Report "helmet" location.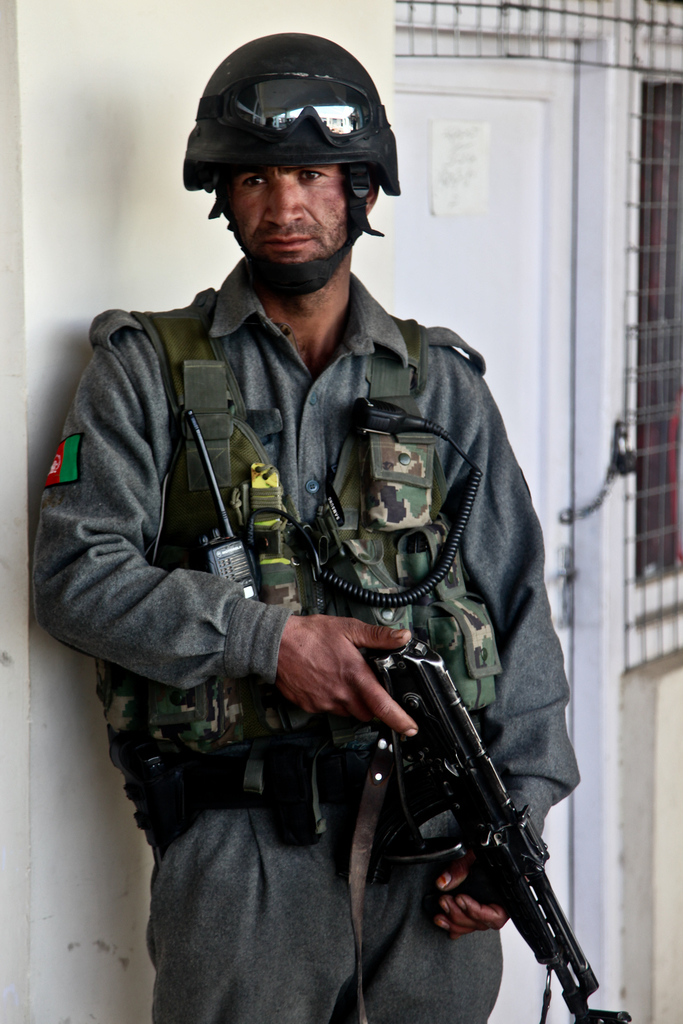
Report: bbox=(178, 32, 407, 284).
